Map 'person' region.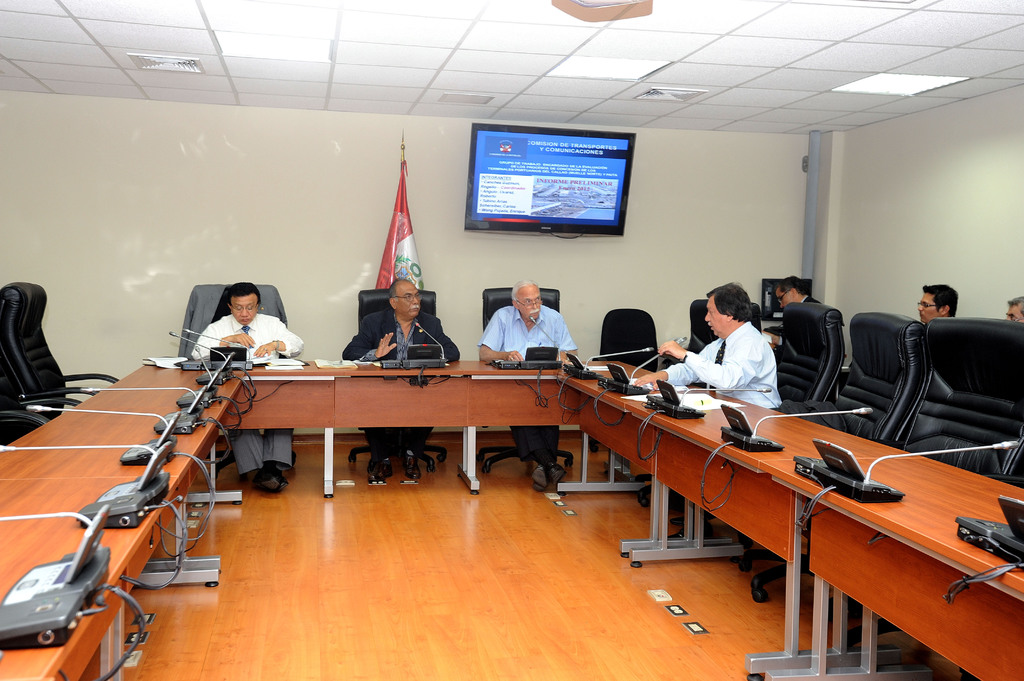
Mapped to box=[1002, 300, 1023, 322].
